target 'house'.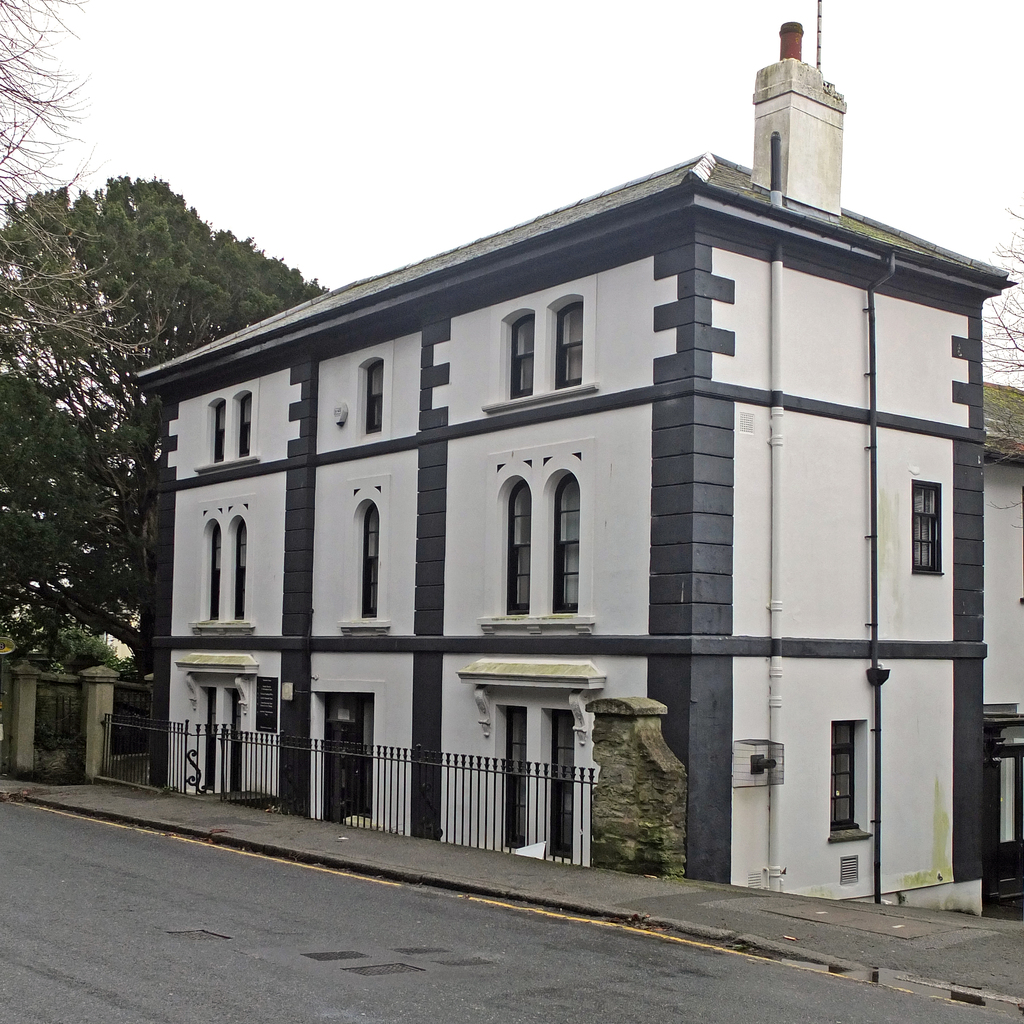
Target region: rect(983, 386, 1023, 916).
